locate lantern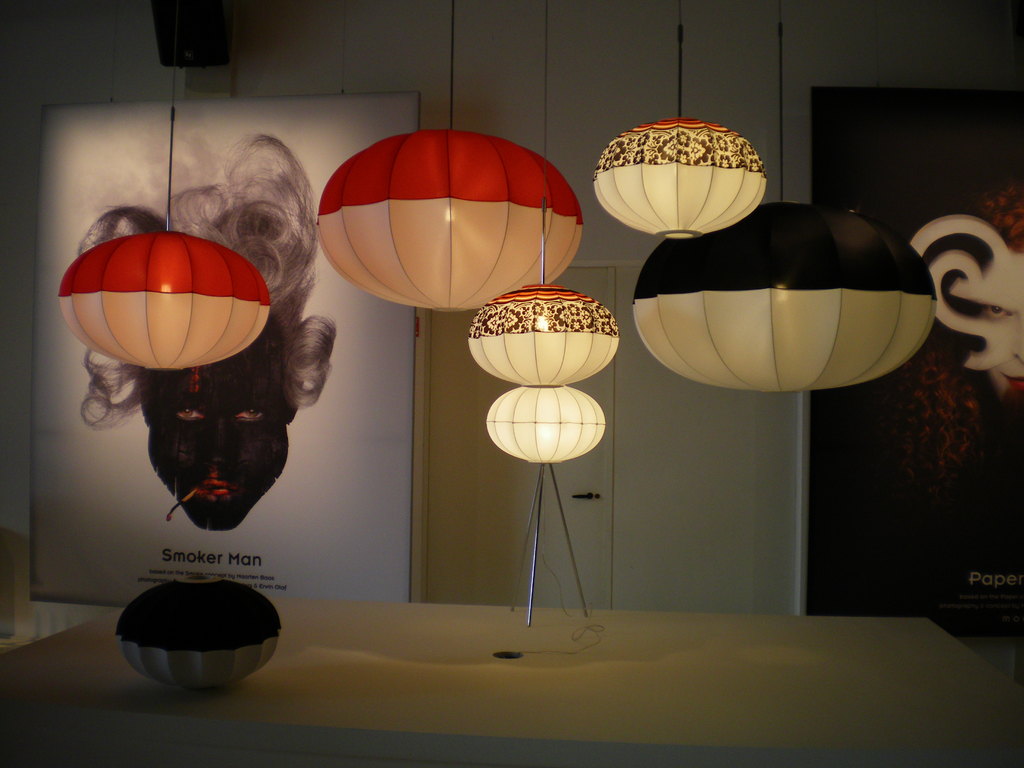
detection(582, 113, 762, 242)
